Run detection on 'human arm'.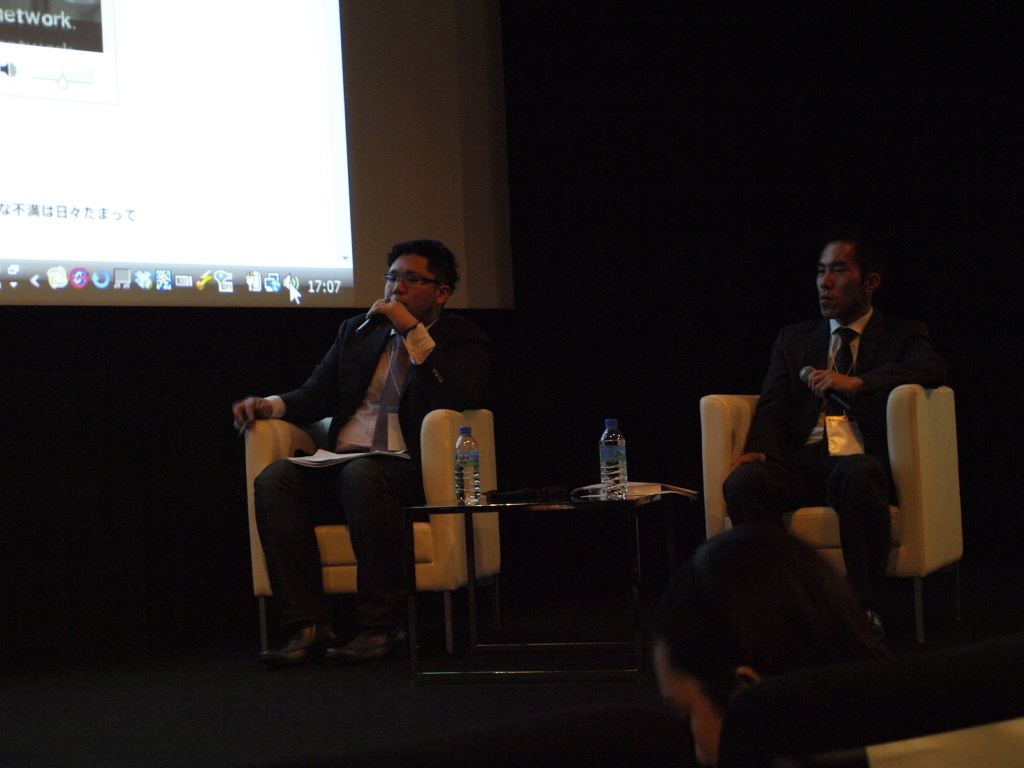
Result: <box>363,295,478,410</box>.
